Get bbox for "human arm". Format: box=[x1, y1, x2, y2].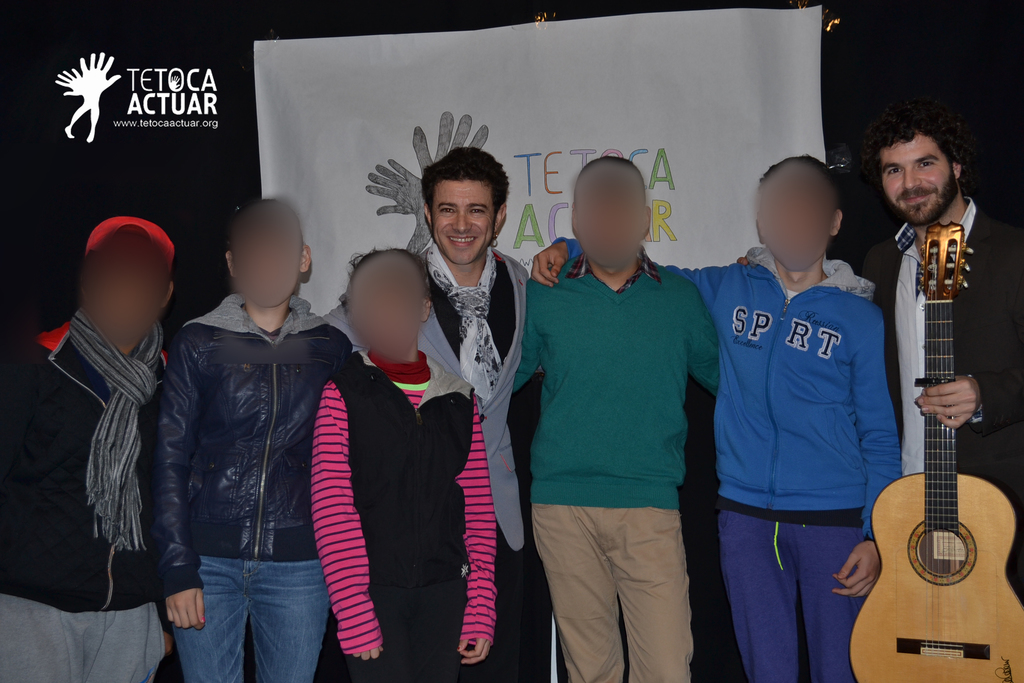
box=[678, 282, 731, 393].
